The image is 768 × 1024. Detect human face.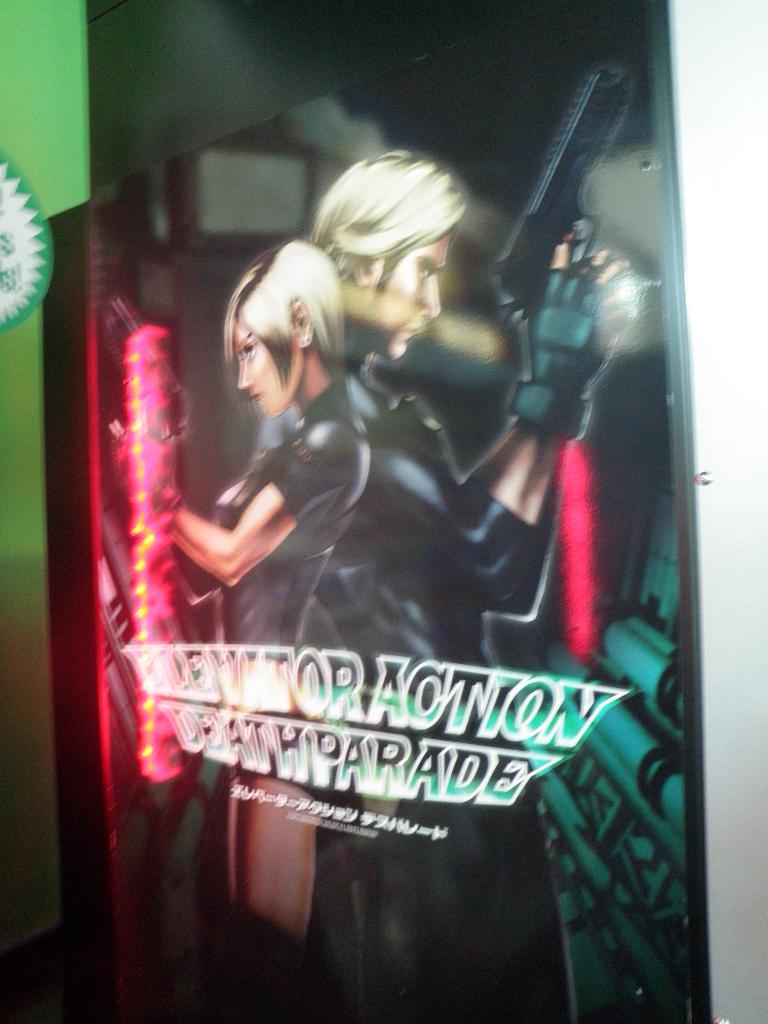
Detection: rect(224, 324, 307, 415).
